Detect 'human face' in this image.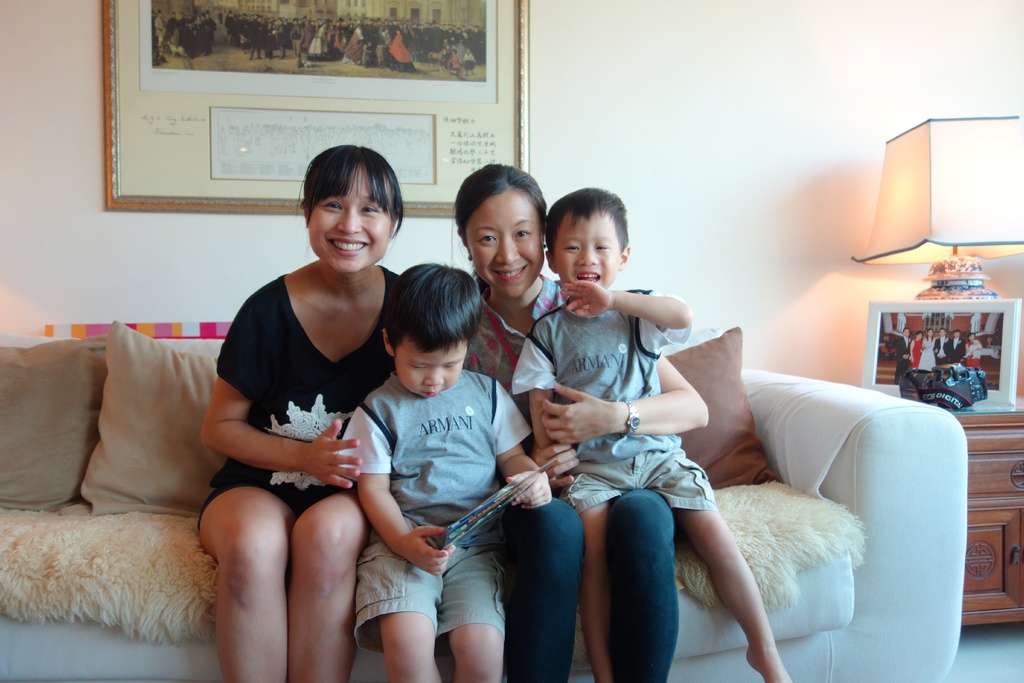
Detection: bbox=(305, 164, 398, 277).
